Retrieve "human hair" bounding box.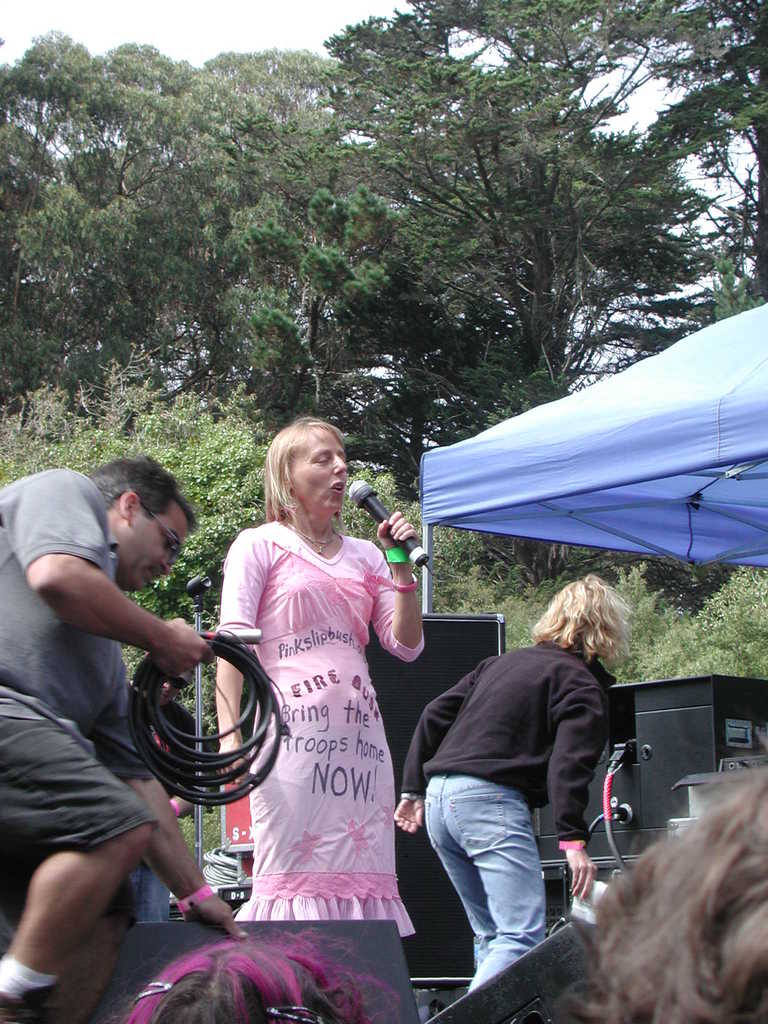
Bounding box: 532, 573, 636, 662.
